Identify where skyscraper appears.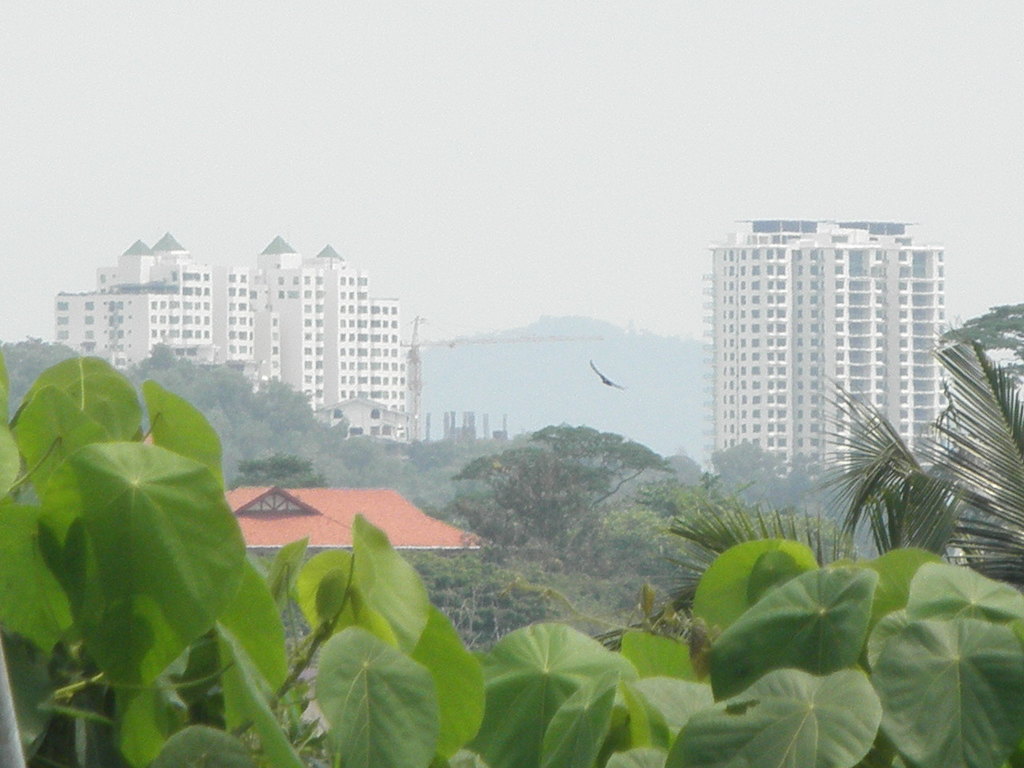
Appears at [x1=223, y1=236, x2=402, y2=410].
